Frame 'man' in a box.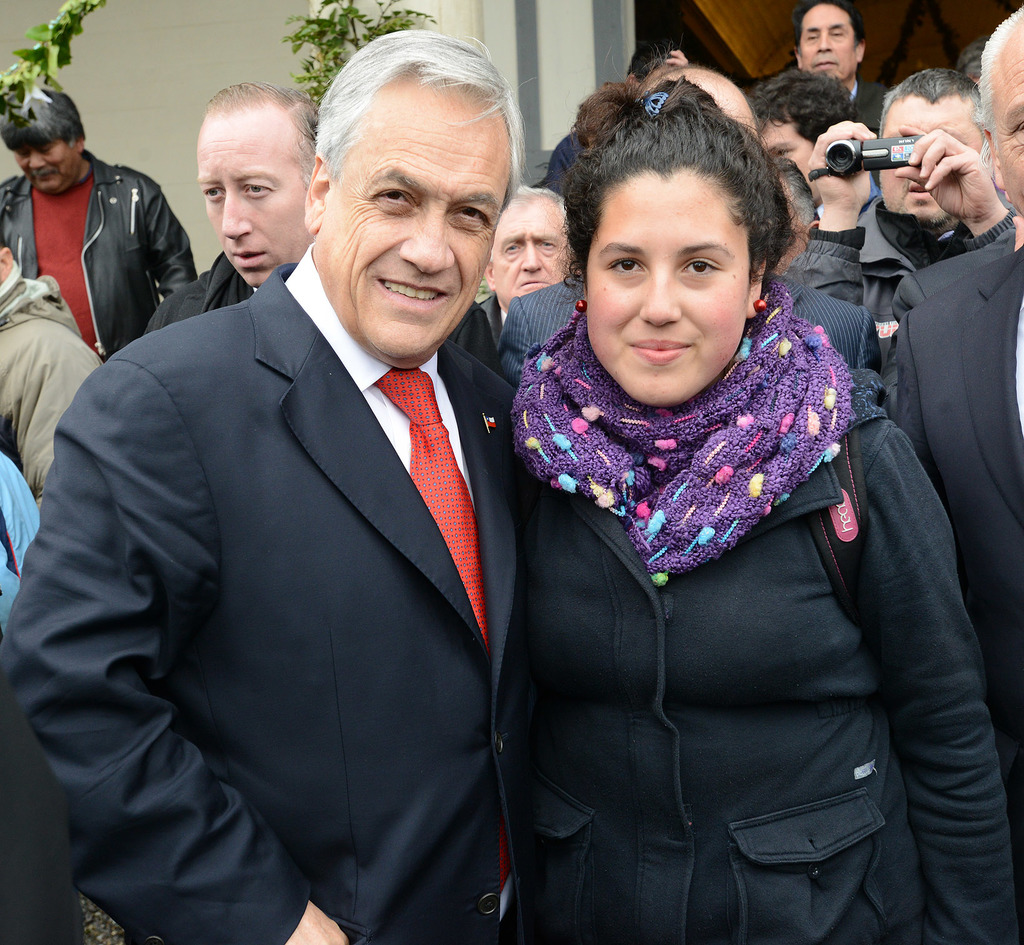
region(0, 225, 97, 516).
